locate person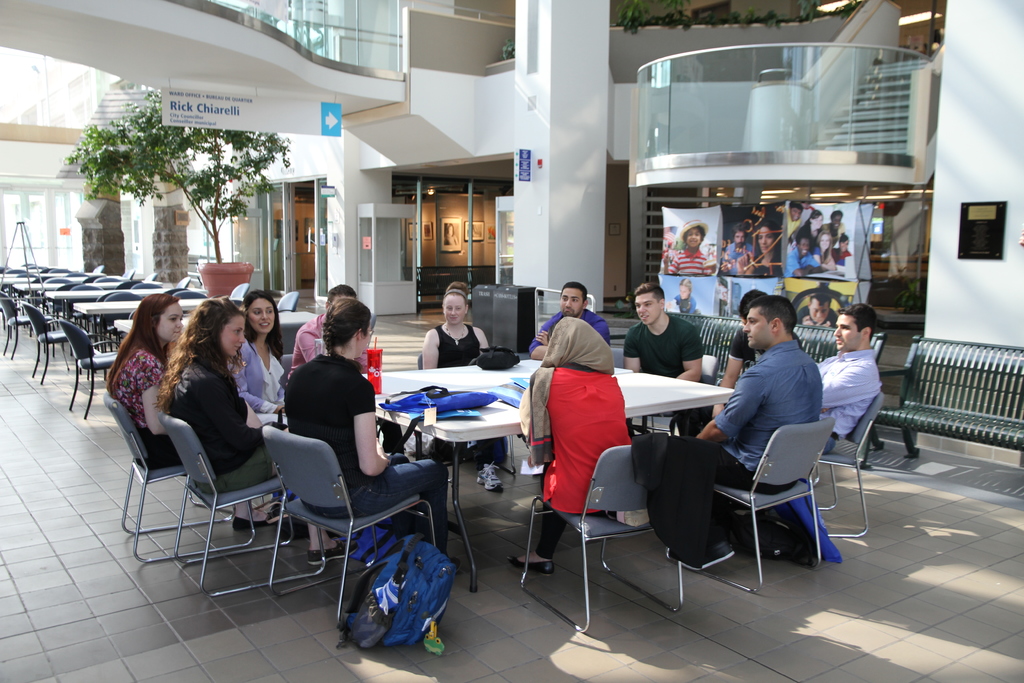
locate(668, 286, 807, 441)
